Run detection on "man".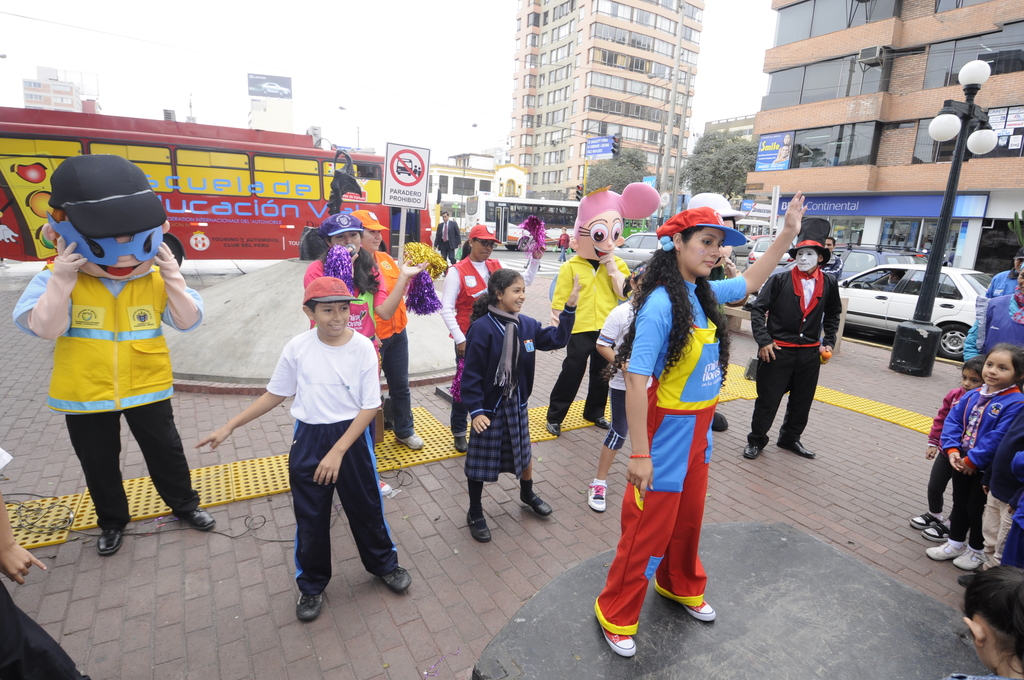
Result: (12, 152, 218, 555).
